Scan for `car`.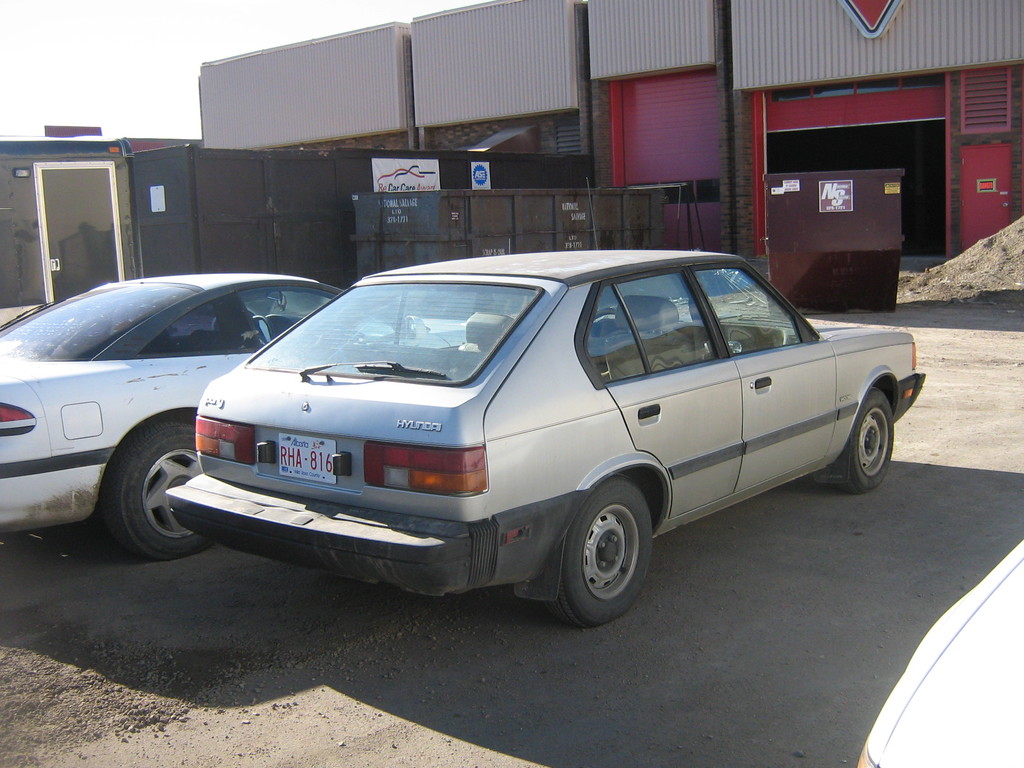
Scan result: [x1=164, y1=249, x2=929, y2=637].
